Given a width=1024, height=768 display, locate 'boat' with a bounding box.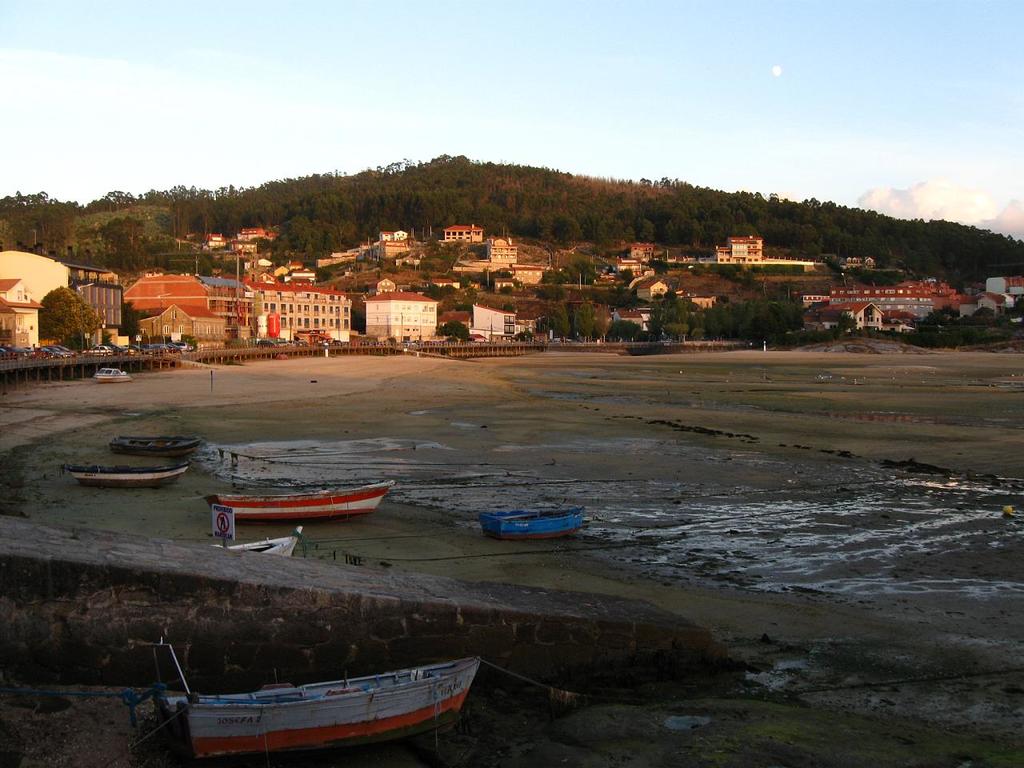
Located: rect(92, 366, 134, 382).
